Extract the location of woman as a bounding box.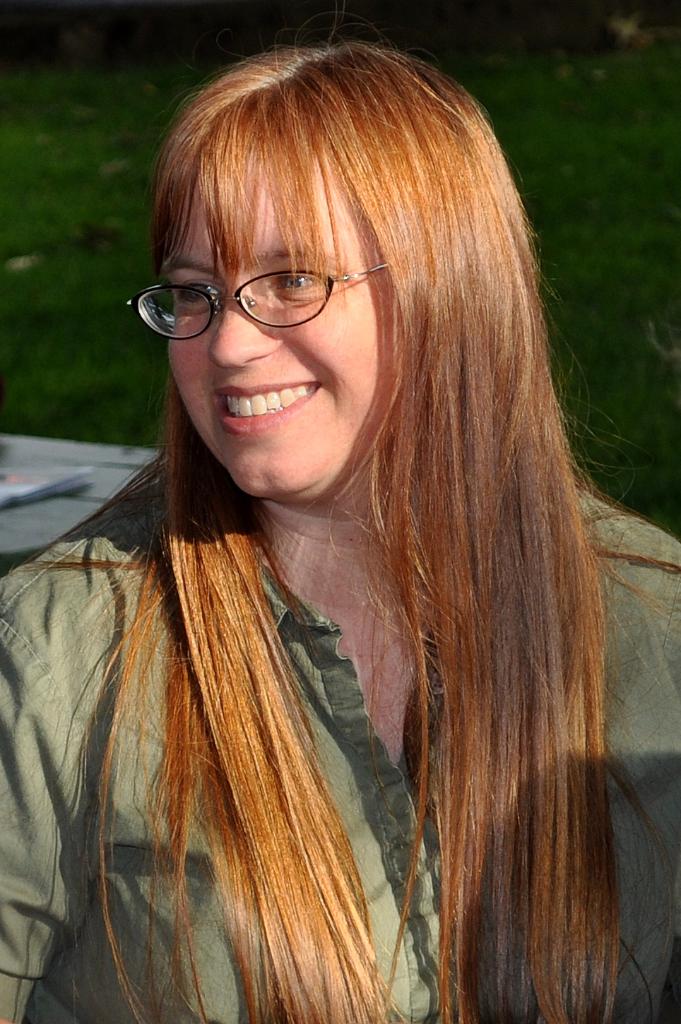
[left=0, top=0, right=680, bottom=1023].
